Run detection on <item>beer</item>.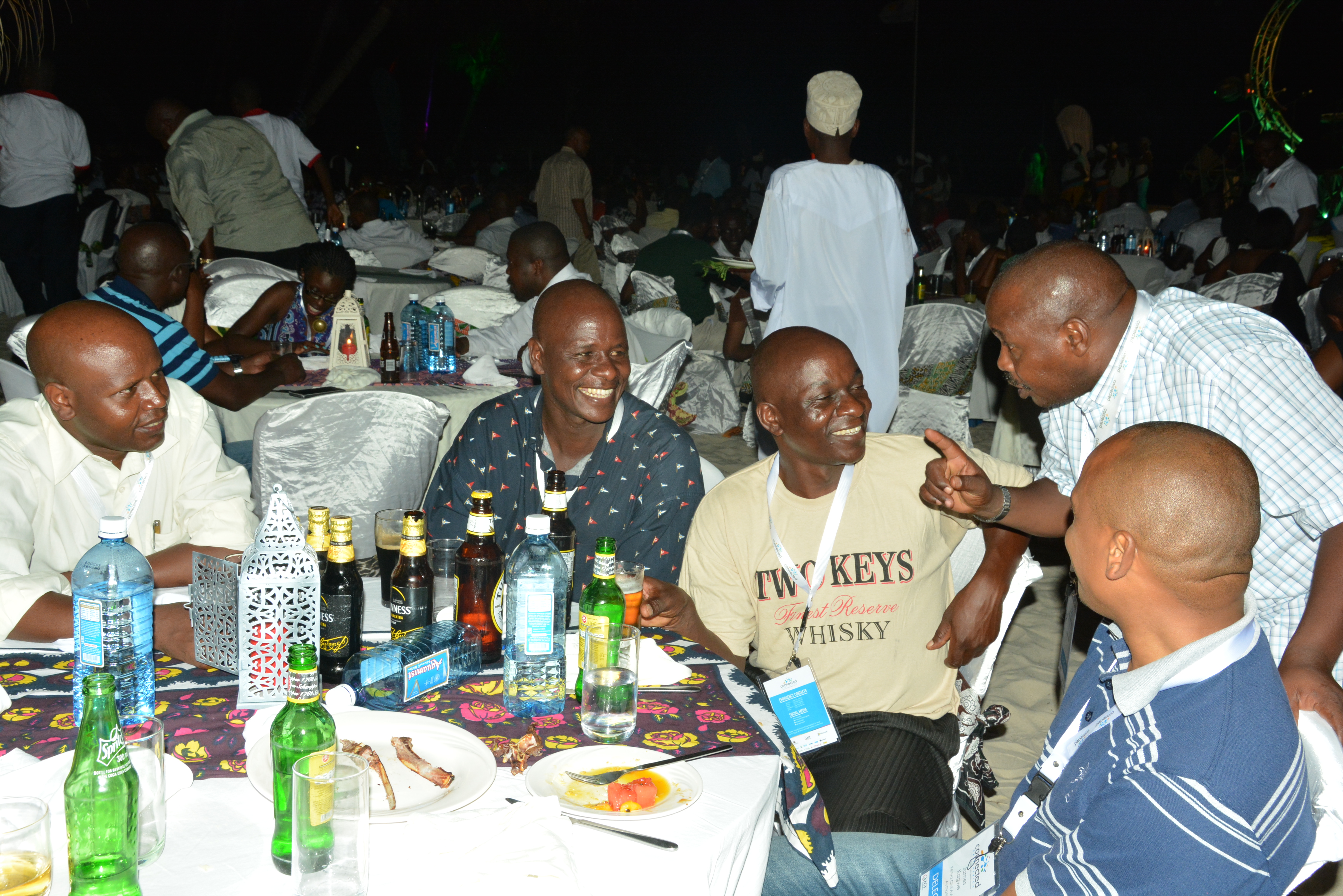
Result: <region>113, 153, 129, 198</region>.
